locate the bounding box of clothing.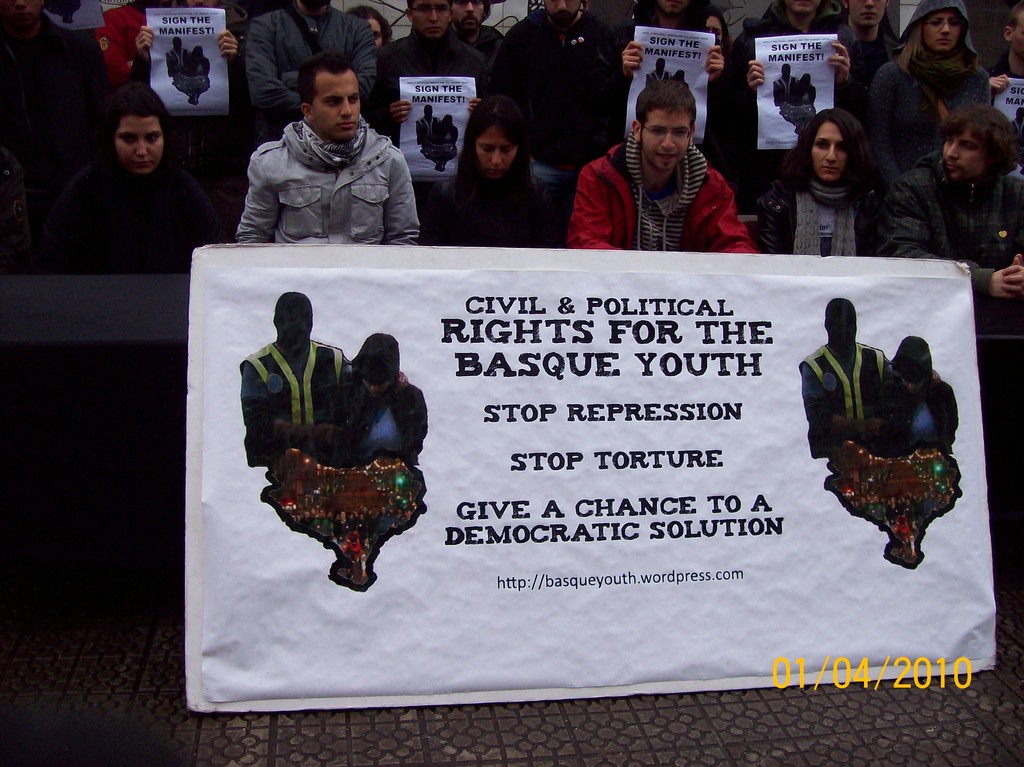
Bounding box: region(436, 175, 557, 249).
